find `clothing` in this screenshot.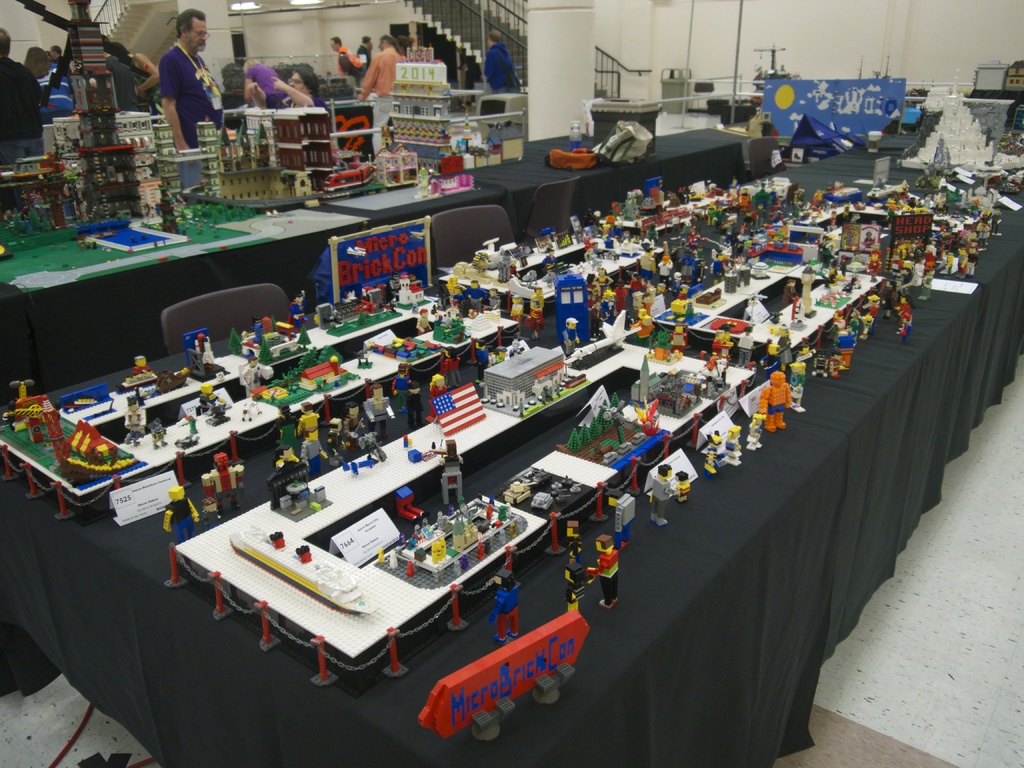
The bounding box for `clothing` is (758,384,790,419).
